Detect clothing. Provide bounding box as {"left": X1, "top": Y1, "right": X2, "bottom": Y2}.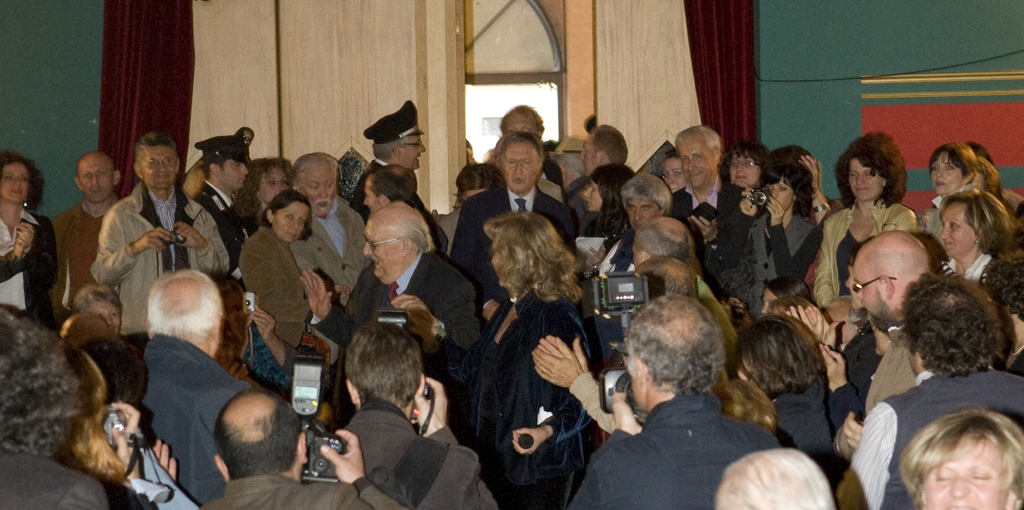
{"left": 93, "top": 181, "right": 234, "bottom": 337}.
